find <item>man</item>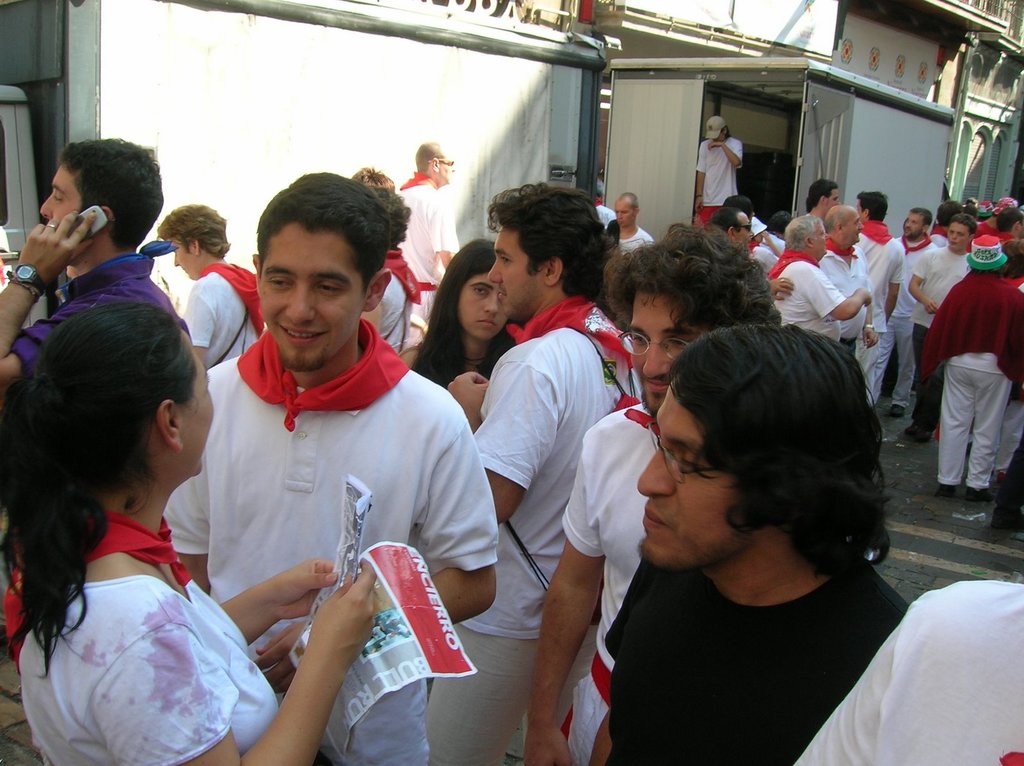
910/211/982/443
